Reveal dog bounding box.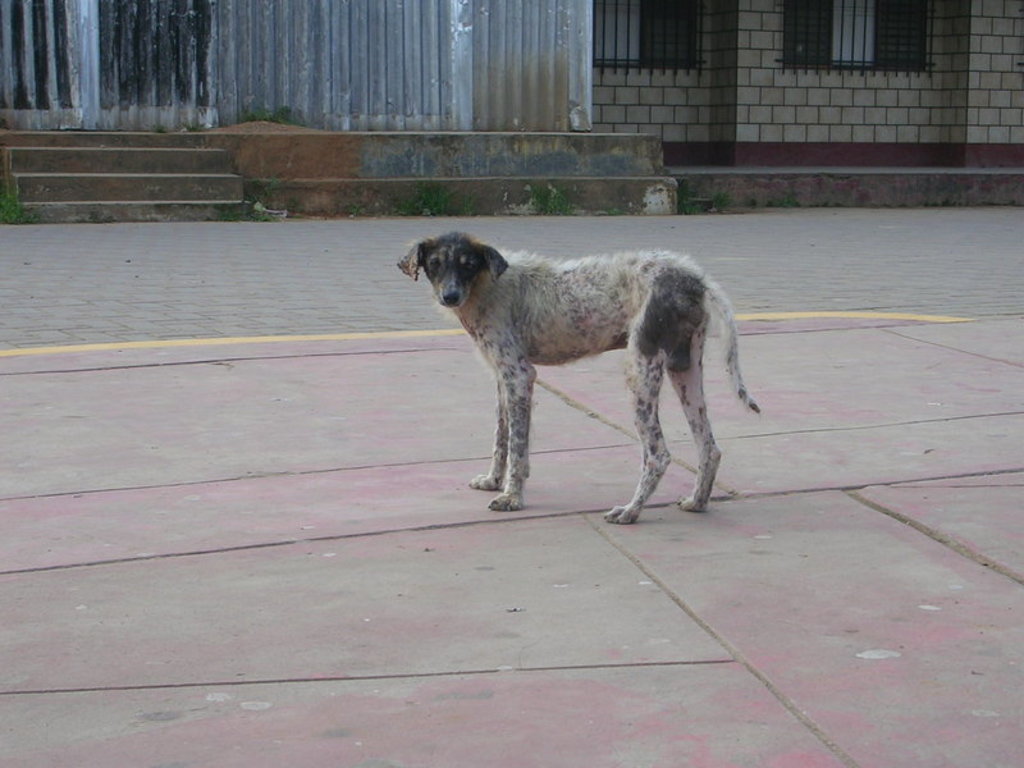
Revealed: {"x1": 398, "y1": 232, "x2": 758, "y2": 527}.
